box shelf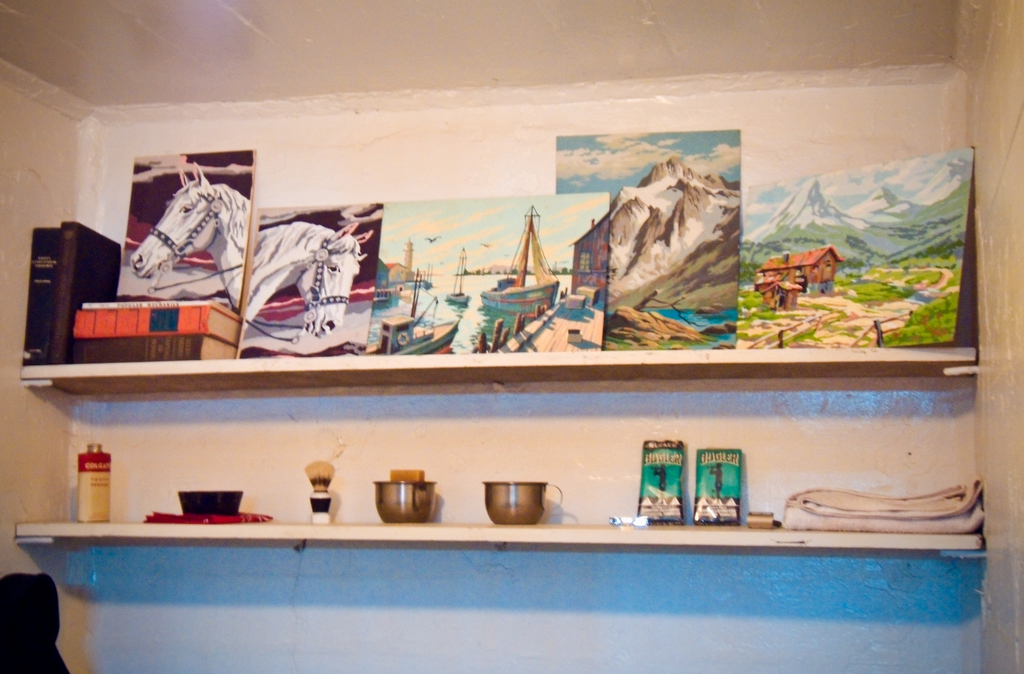
bbox=(19, 346, 977, 403)
